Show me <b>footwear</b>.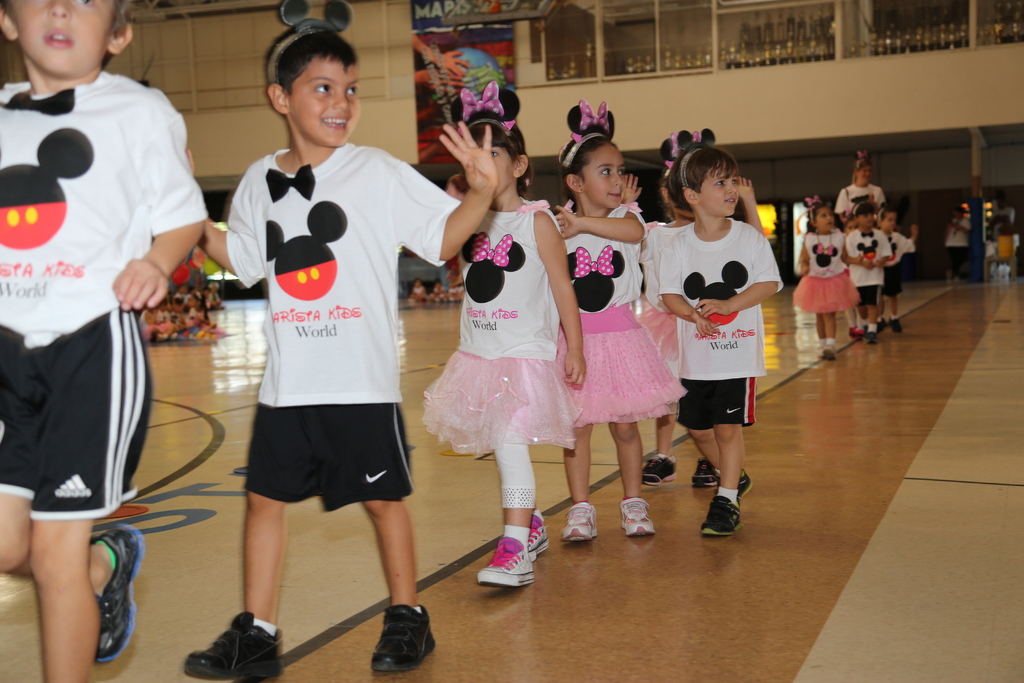
<b>footwear</b> is here: box(824, 340, 836, 359).
